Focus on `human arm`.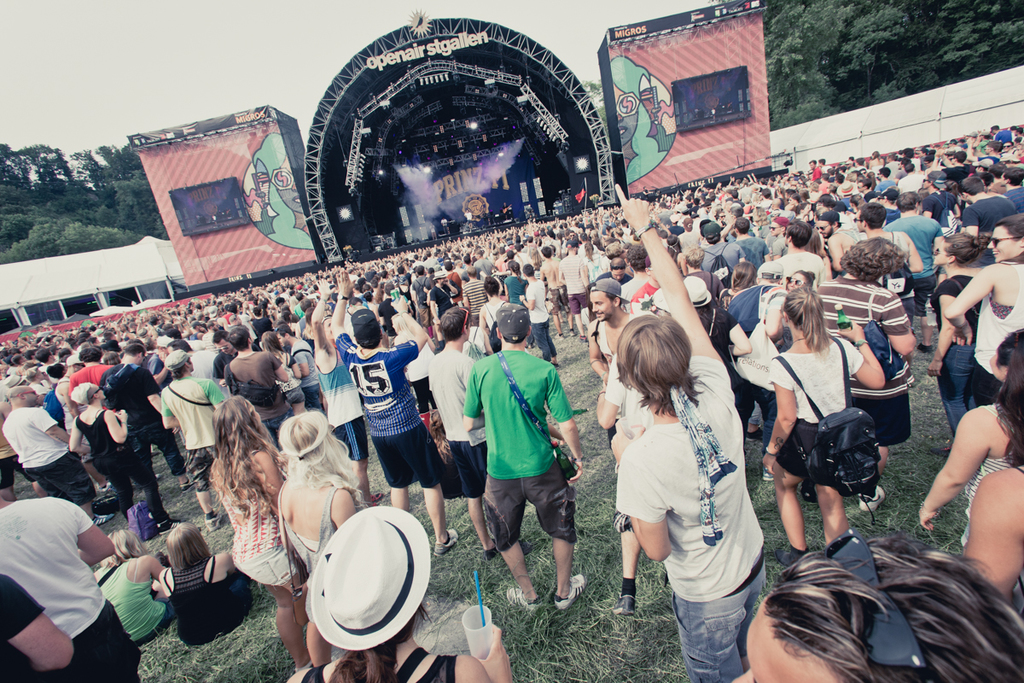
Focused at (x1=143, y1=552, x2=165, y2=578).
